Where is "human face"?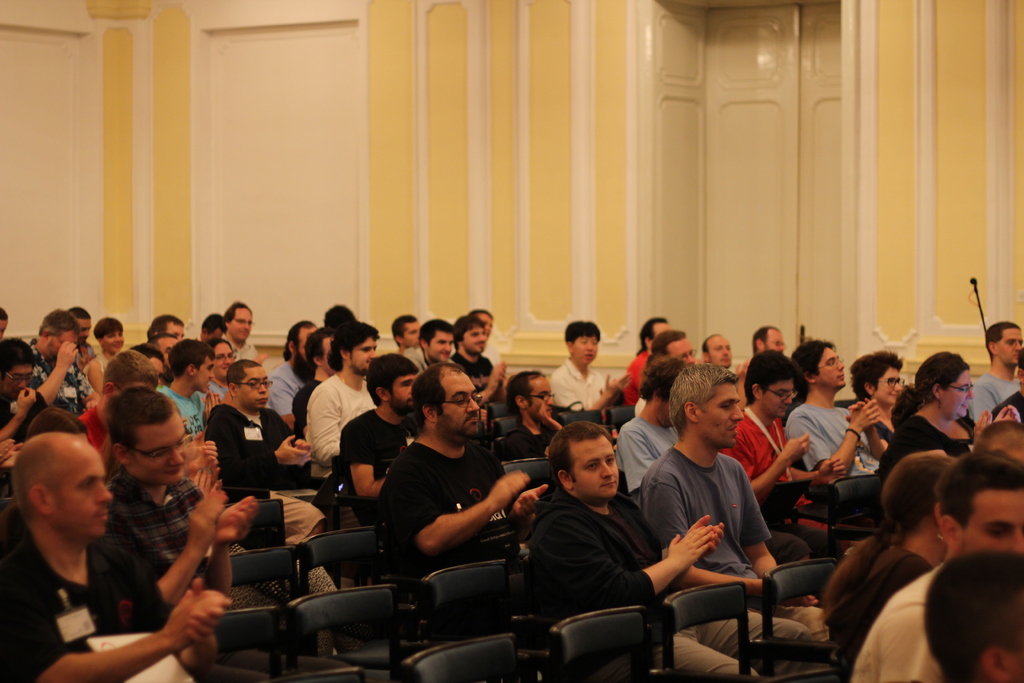
bbox=(954, 491, 1023, 554).
